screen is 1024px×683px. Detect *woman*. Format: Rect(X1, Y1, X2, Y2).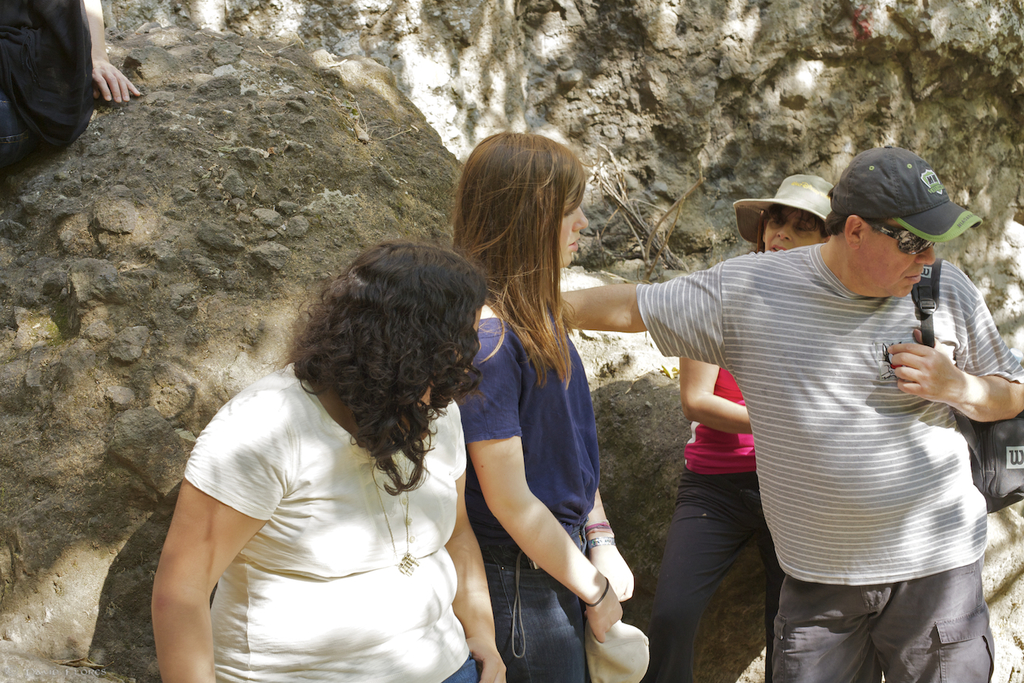
Rect(641, 171, 838, 682).
